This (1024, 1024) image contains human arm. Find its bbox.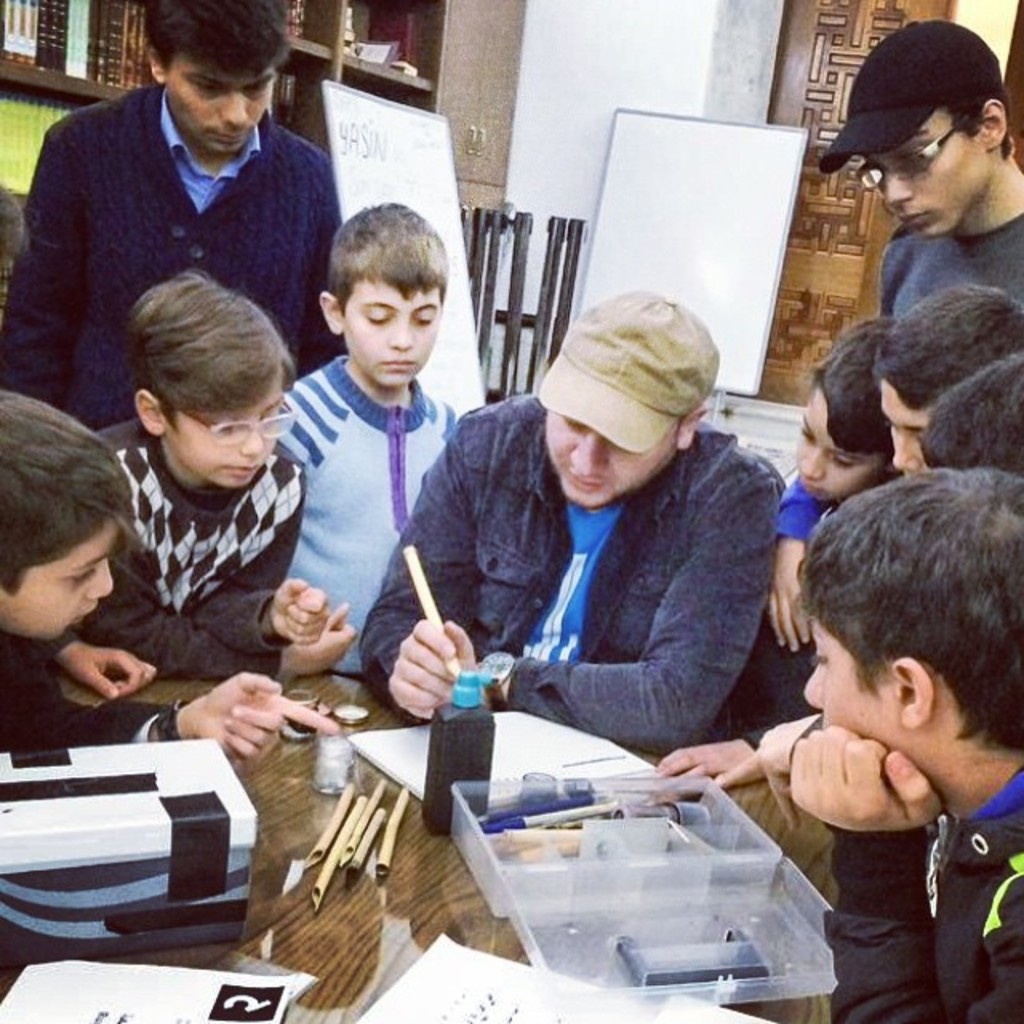
region(93, 525, 365, 677).
